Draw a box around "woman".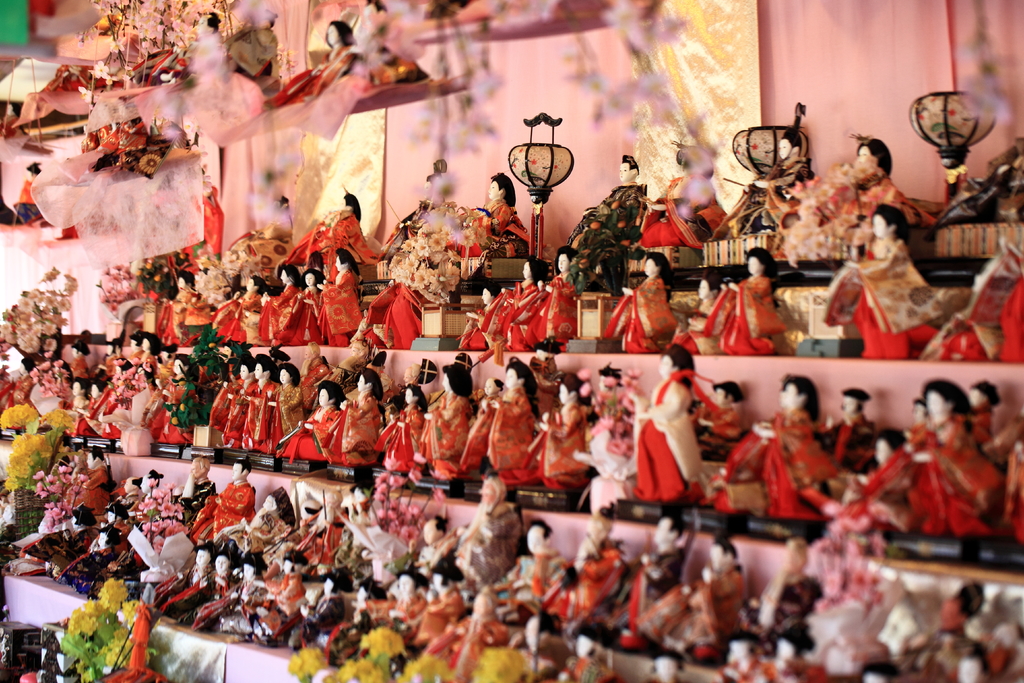
270, 21, 358, 103.
